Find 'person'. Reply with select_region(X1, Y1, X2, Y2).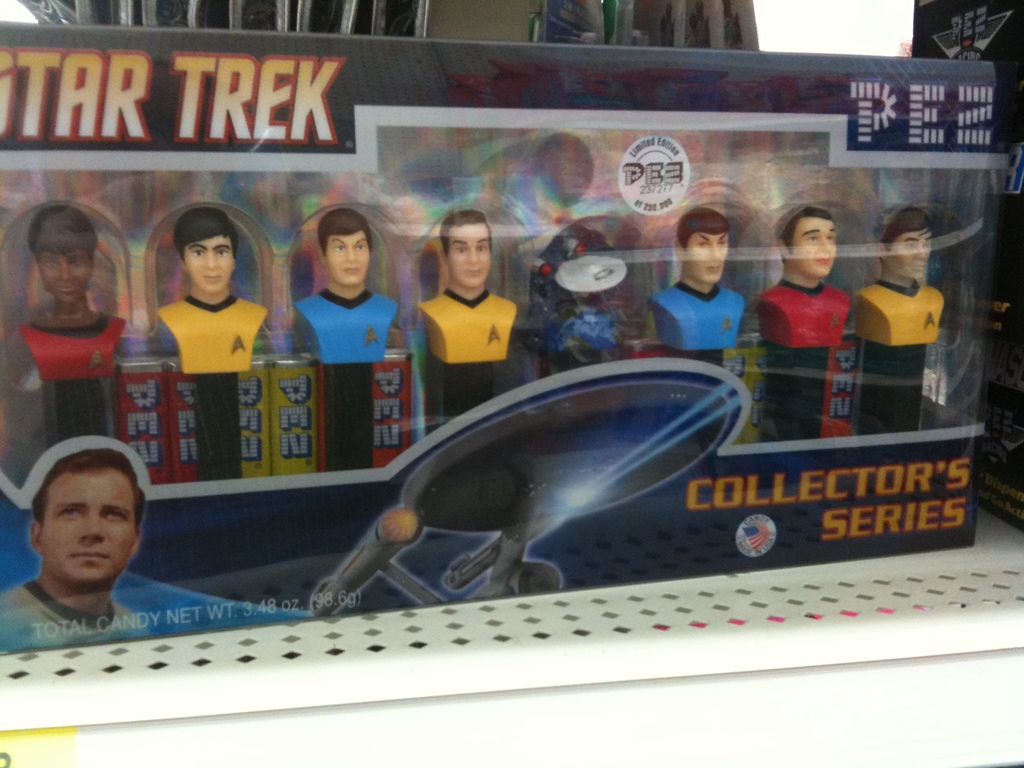
select_region(418, 210, 517, 365).
